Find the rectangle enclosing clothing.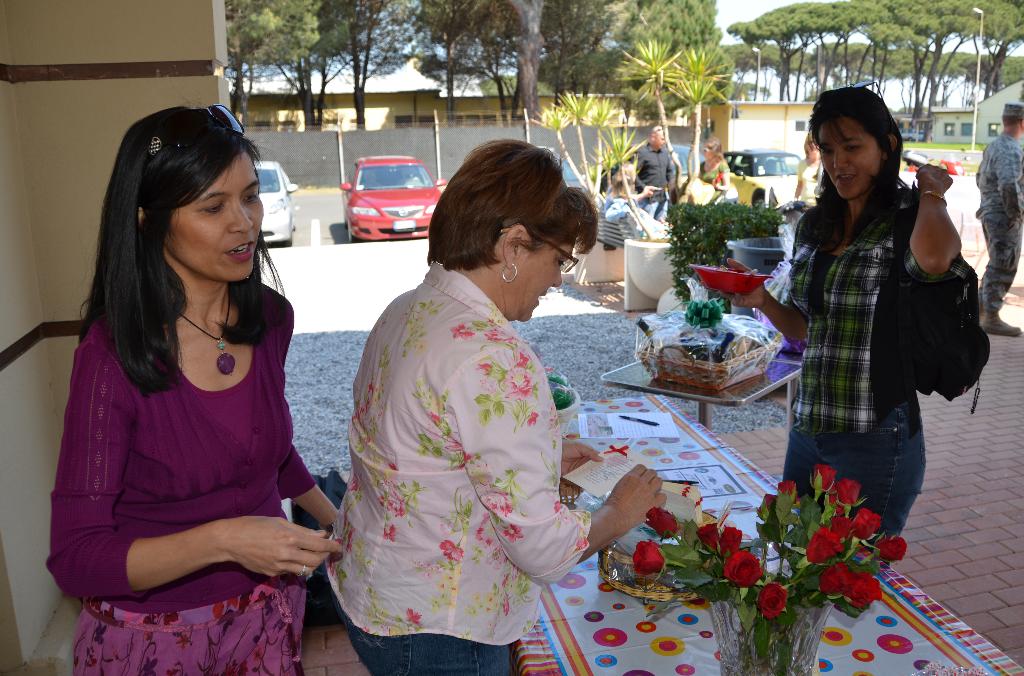
{"x1": 44, "y1": 276, "x2": 316, "y2": 675}.
